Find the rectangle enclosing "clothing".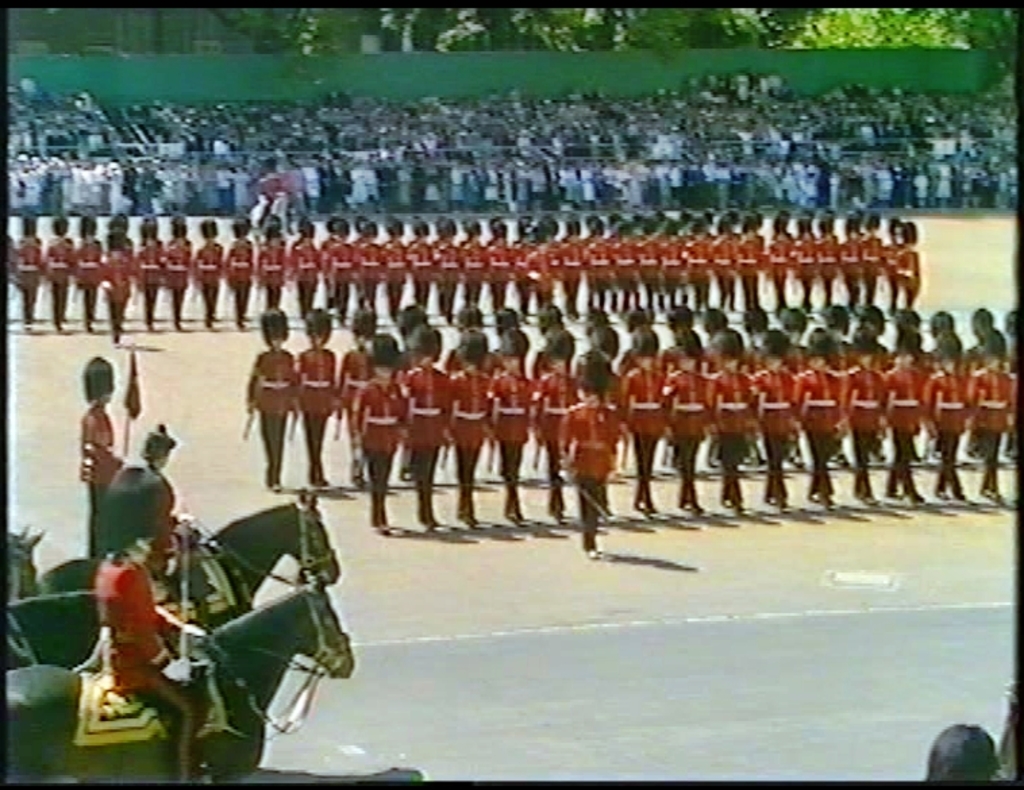
l=42, t=227, r=76, b=340.
